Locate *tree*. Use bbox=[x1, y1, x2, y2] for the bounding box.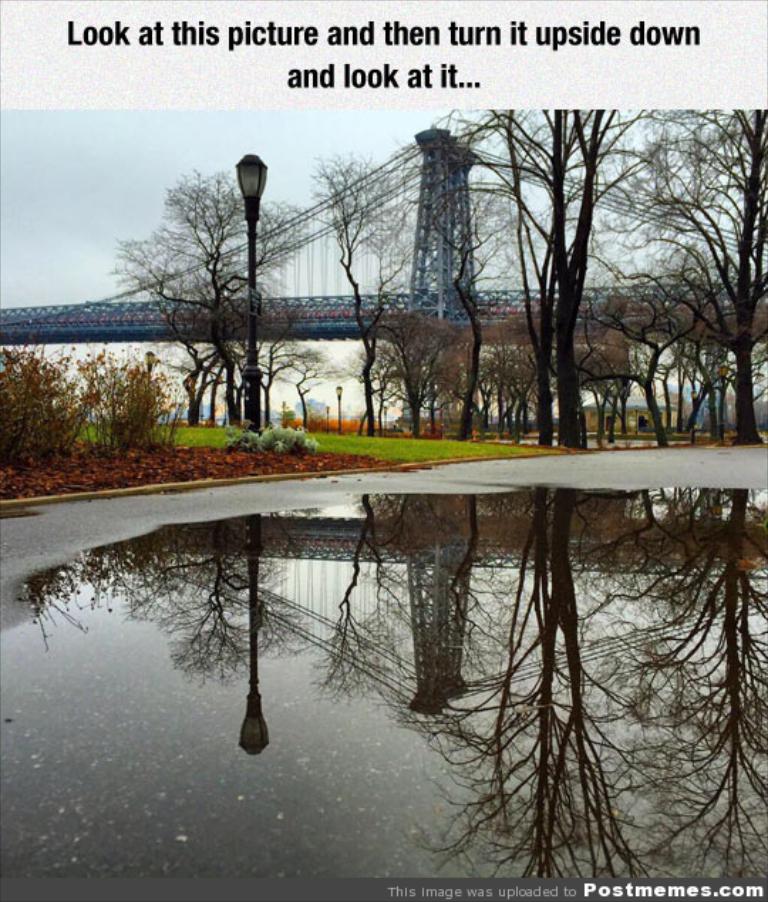
bbox=[647, 94, 767, 433].
